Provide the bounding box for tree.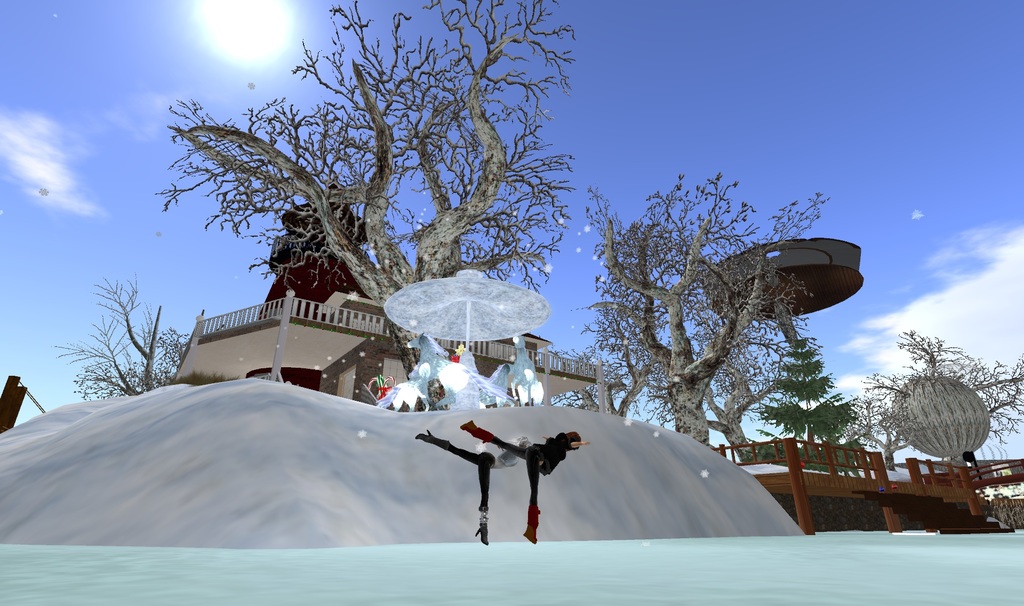
(112,1,708,422).
